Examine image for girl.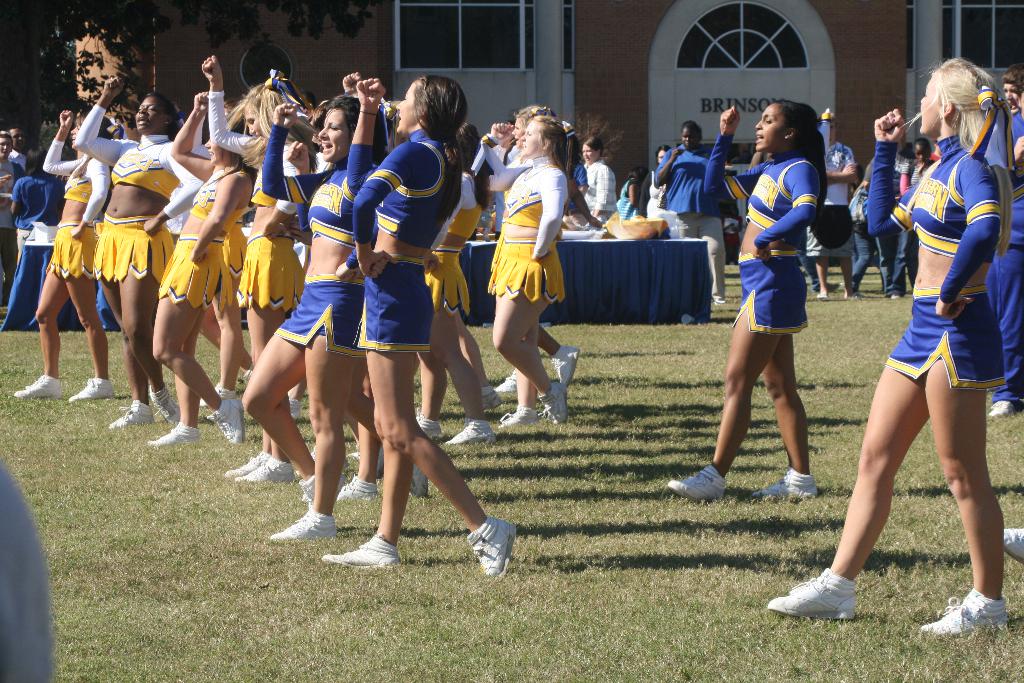
Examination result: region(486, 106, 583, 415).
